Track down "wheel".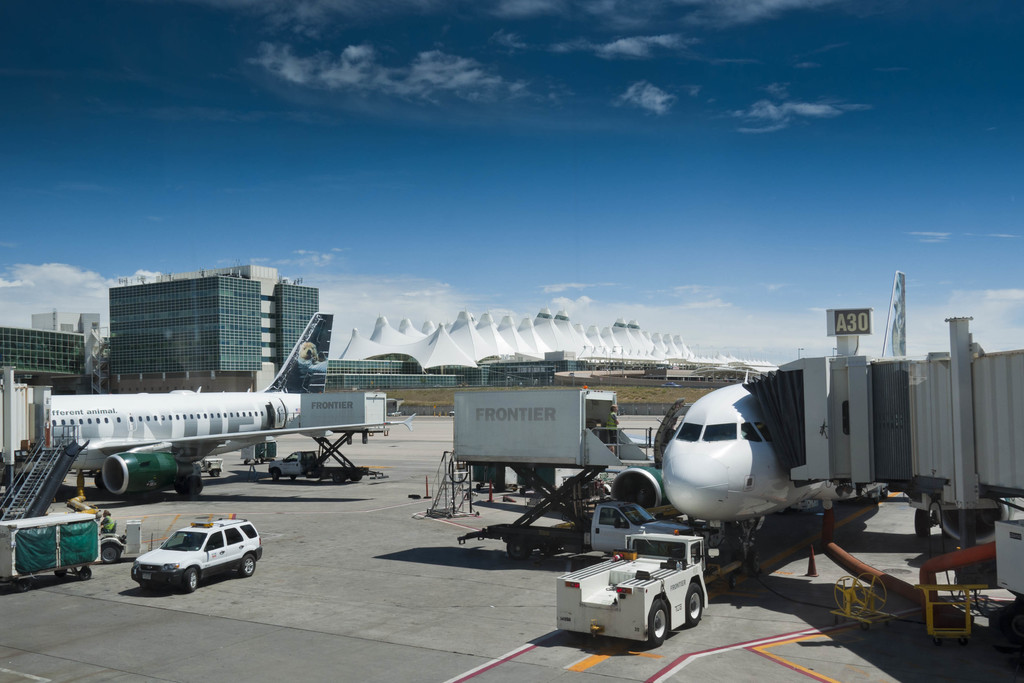
Tracked to (left=496, top=486, right=504, bottom=491).
